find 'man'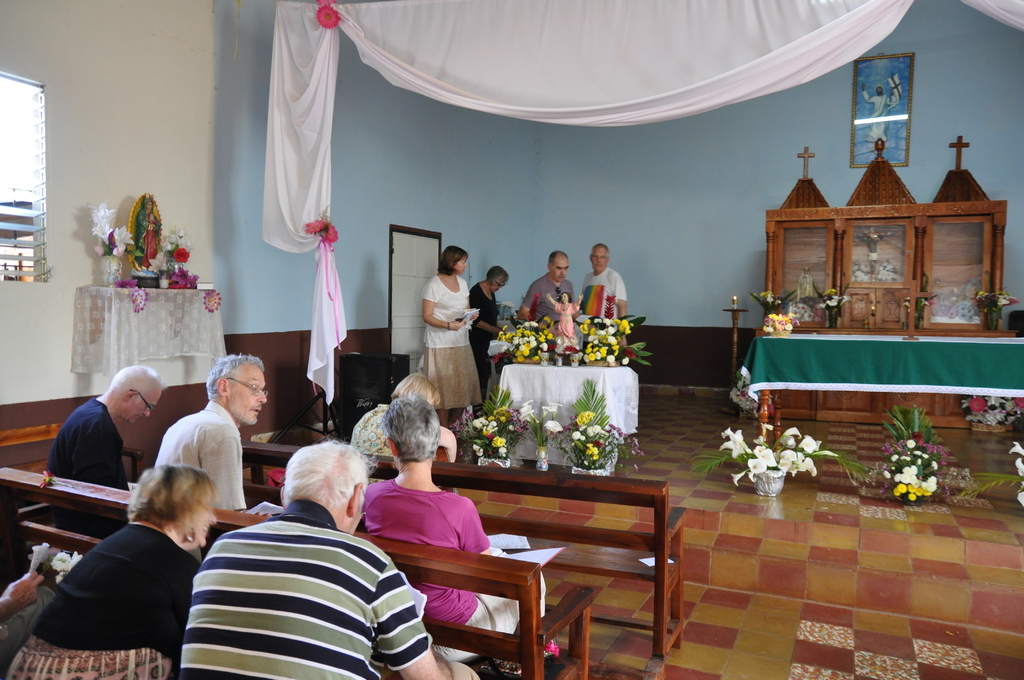
860:79:899:152
